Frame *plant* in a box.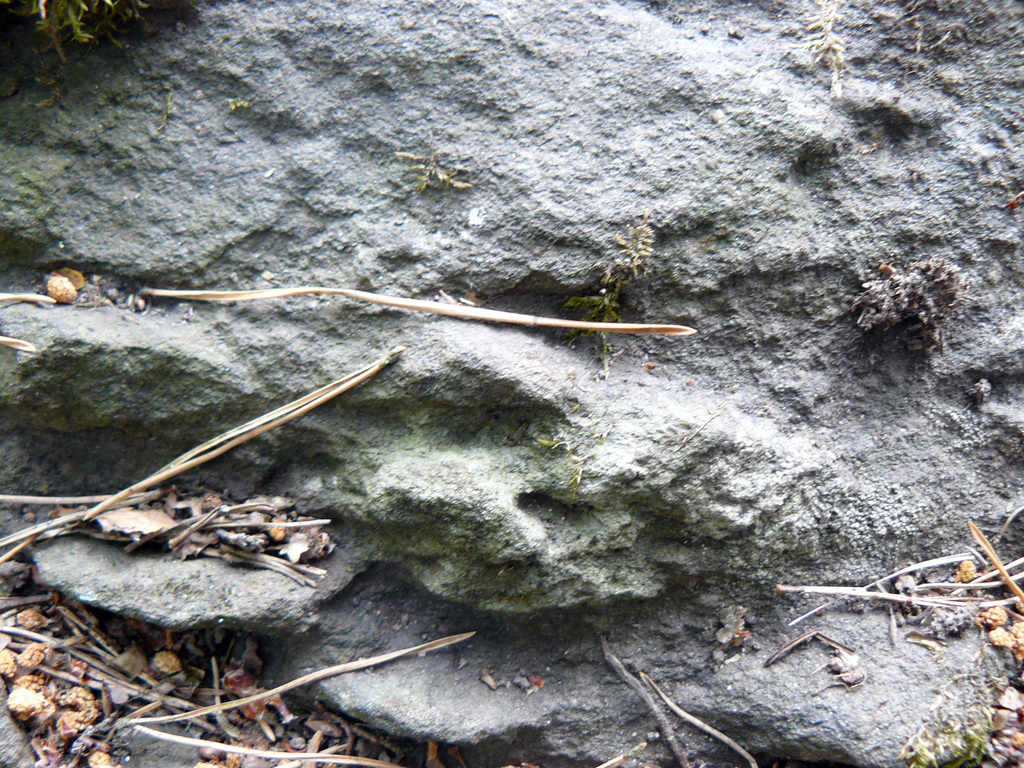
l=372, t=122, r=476, b=206.
